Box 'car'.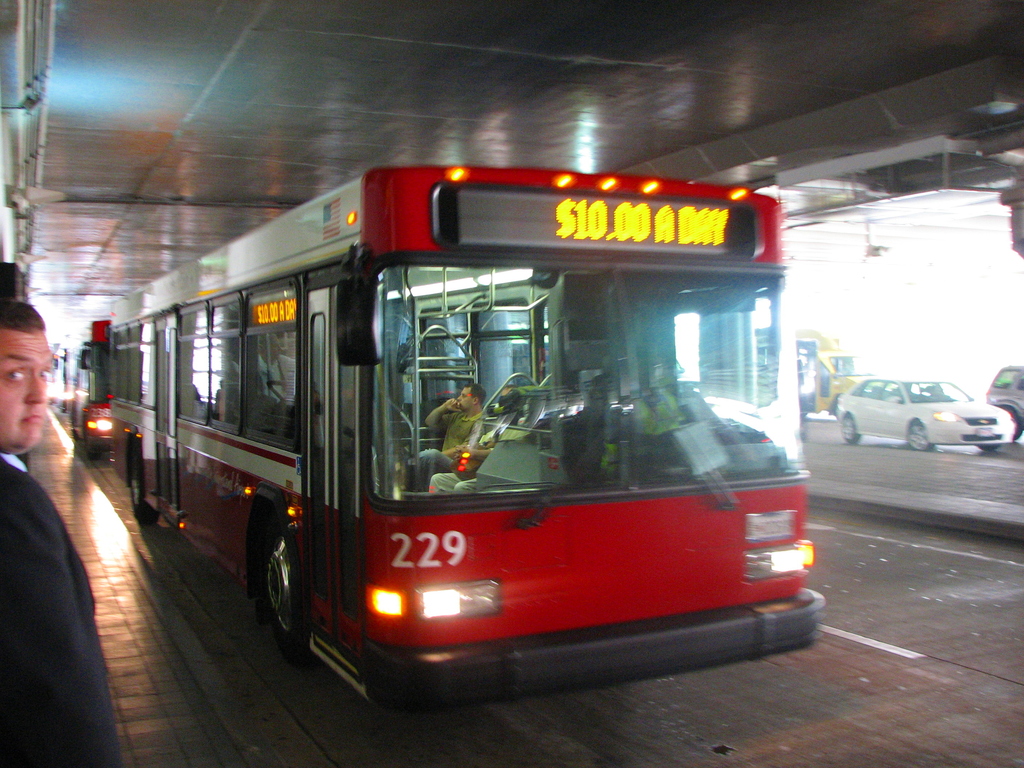
(821,372,1018,461).
